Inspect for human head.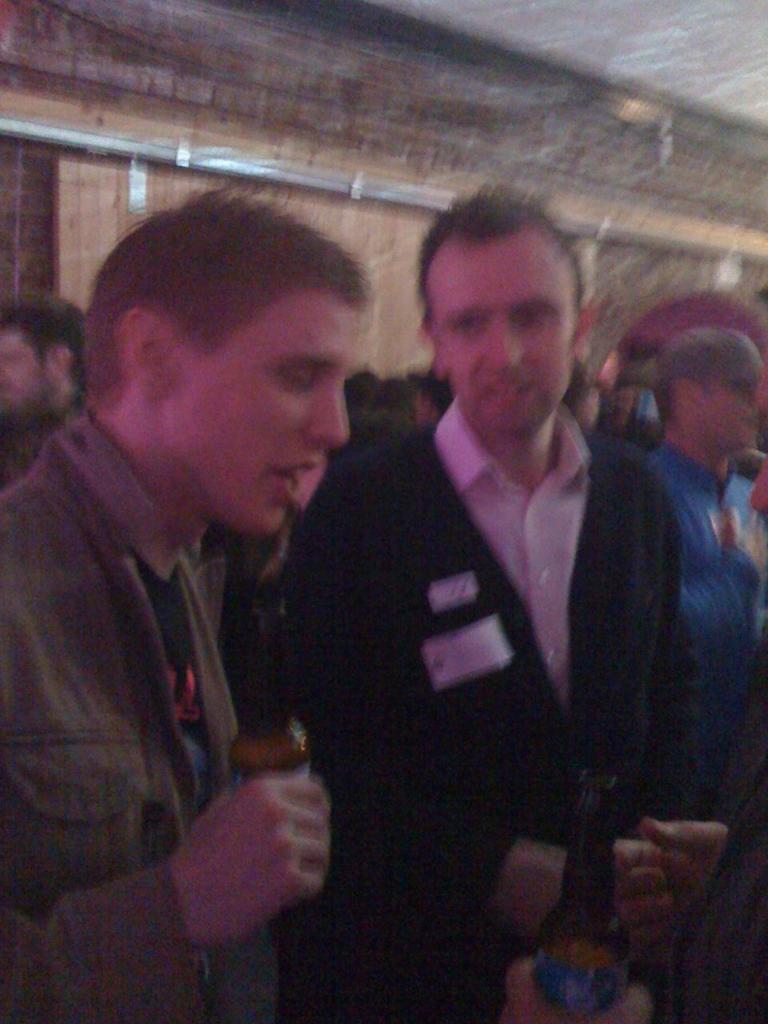
Inspection: 0/285/84/418.
